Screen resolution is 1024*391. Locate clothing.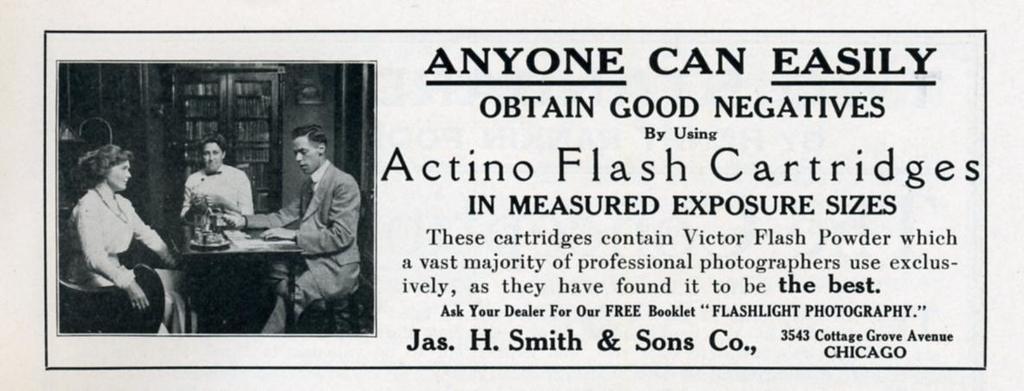
BBox(61, 182, 193, 331).
